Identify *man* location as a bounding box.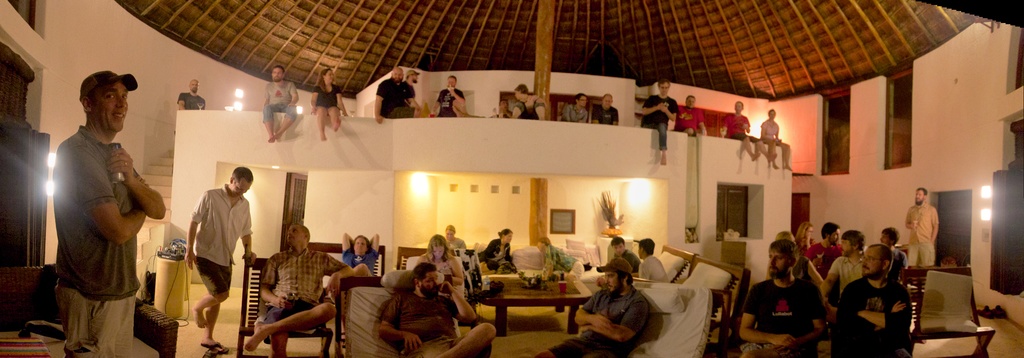
[x1=724, y1=101, x2=767, y2=161].
